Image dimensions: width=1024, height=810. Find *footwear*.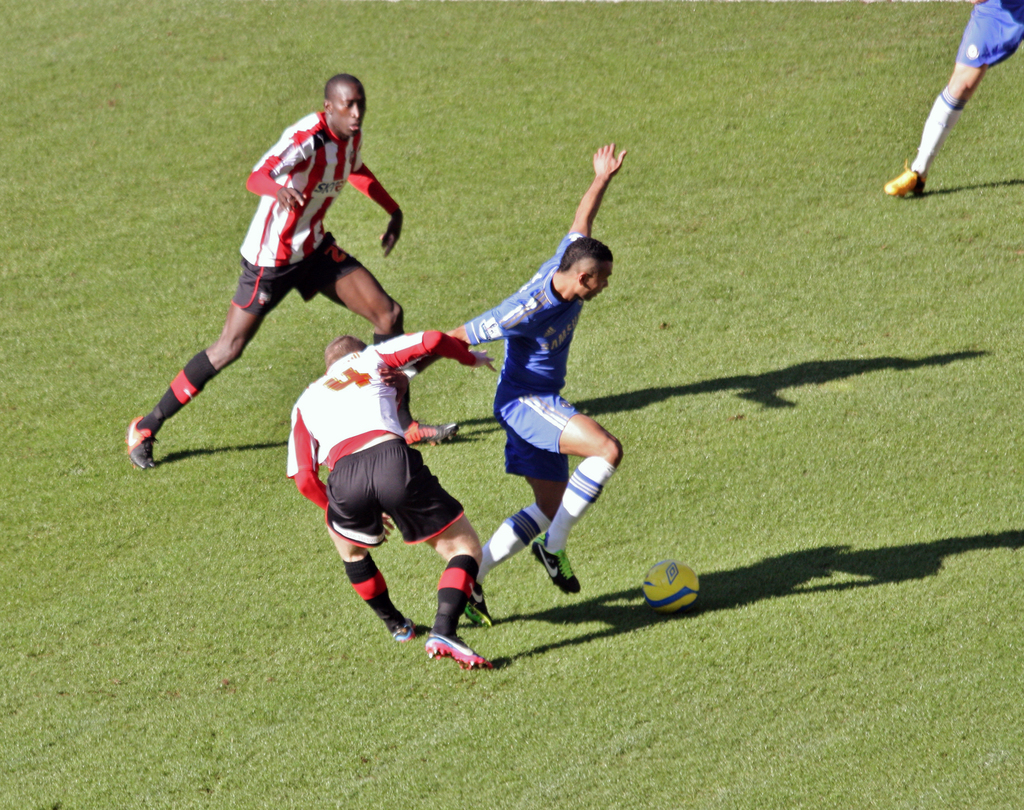
crop(424, 633, 491, 676).
